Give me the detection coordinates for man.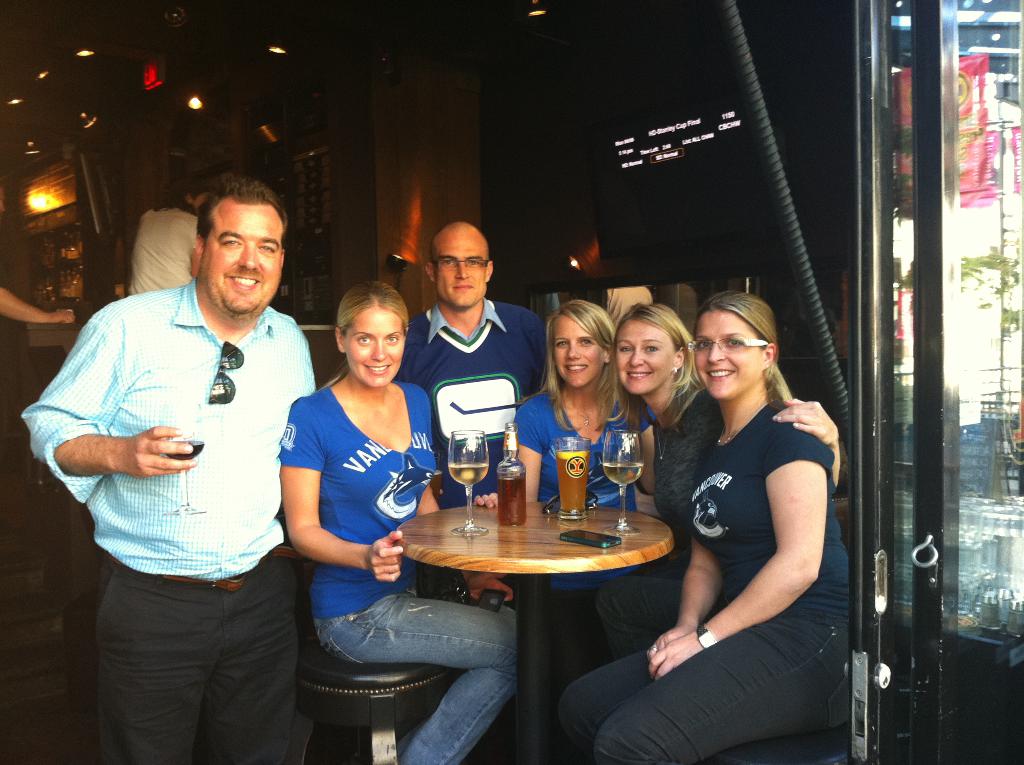
394,219,556,600.
